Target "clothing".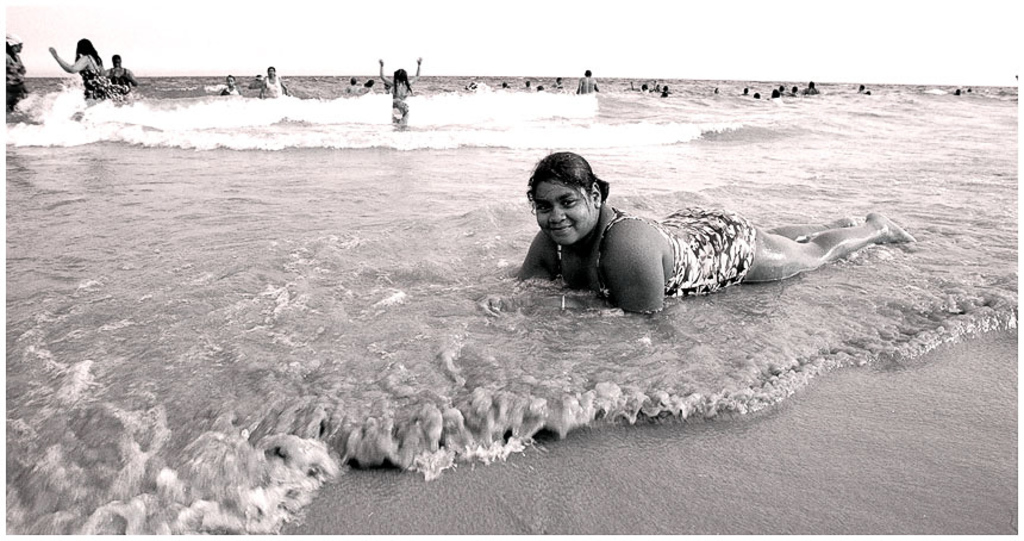
Target region: <bbox>383, 82, 411, 125</bbox>.
